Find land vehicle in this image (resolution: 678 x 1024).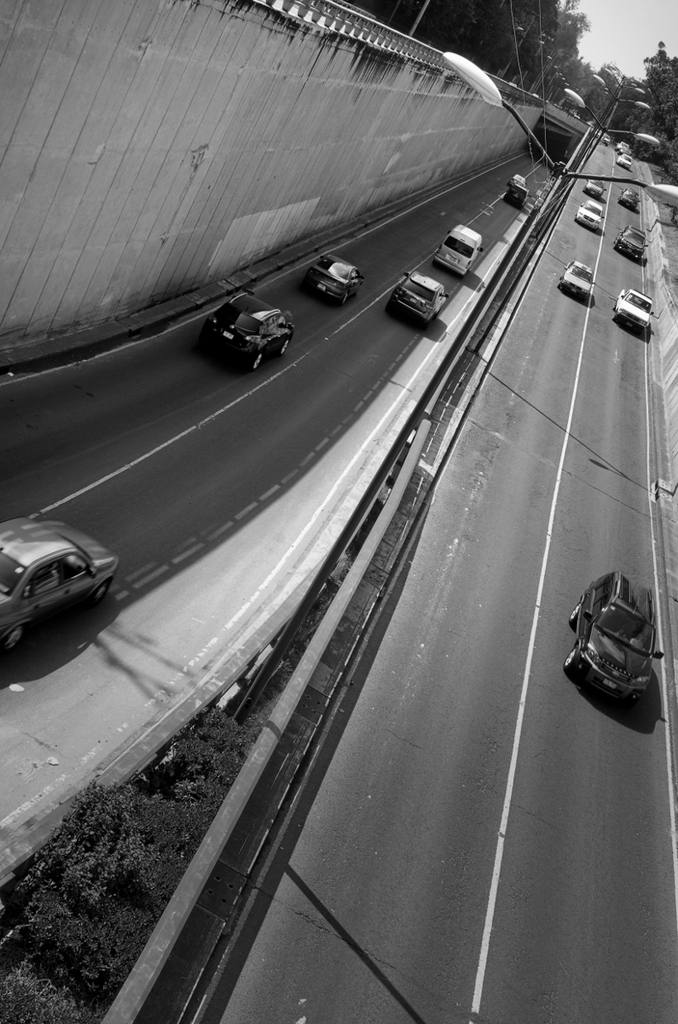
x1=306 y1=256 x2=363 y2=306.
